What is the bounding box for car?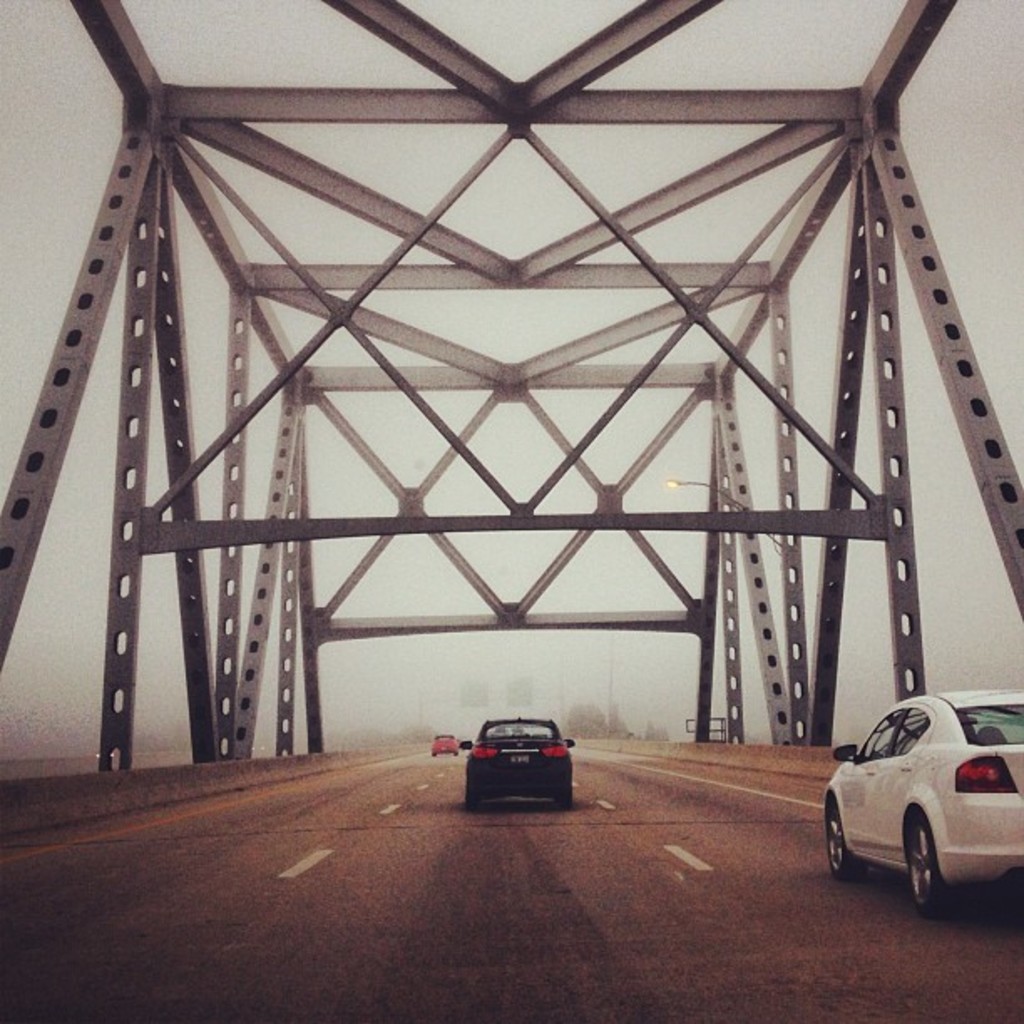
{"x1": 818, "y1": 684, "x2": 1023, "y2": 902}.
